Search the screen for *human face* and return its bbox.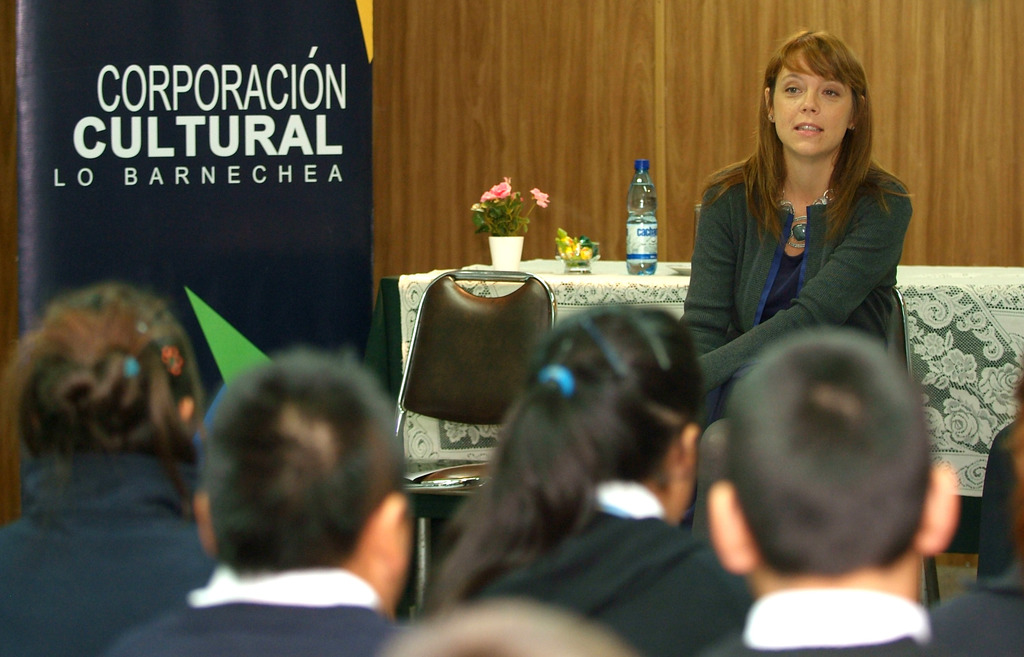
Found: left=768, top=46, right=854, bottom=170.
